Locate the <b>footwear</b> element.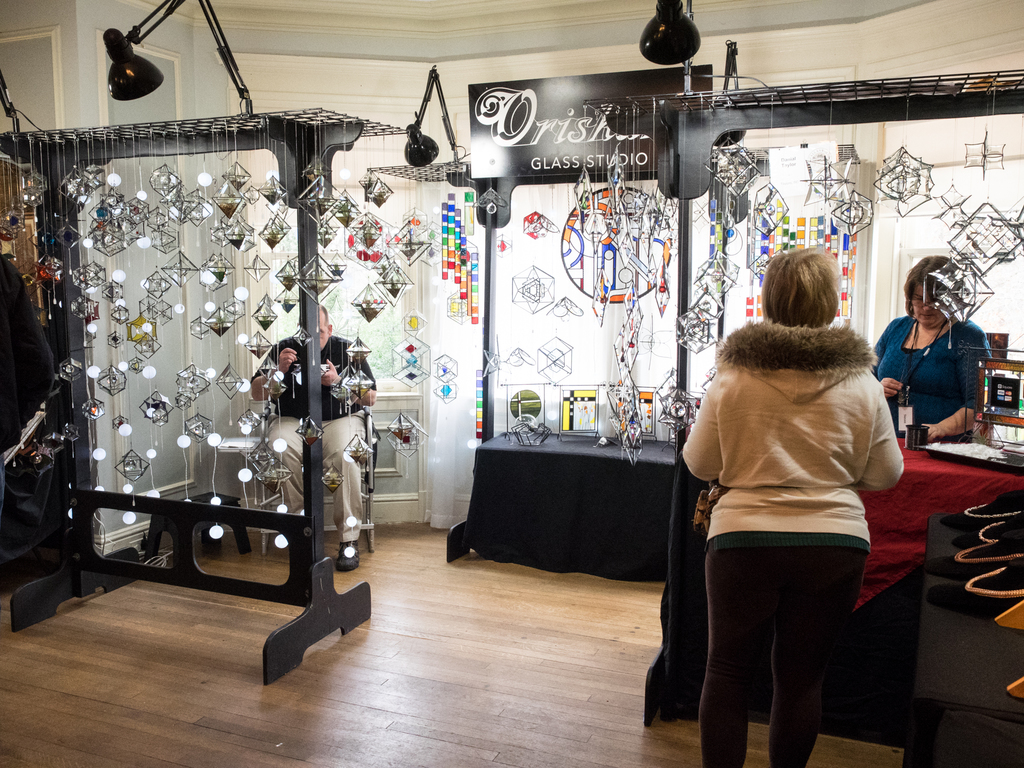
Element bbox: [334,538,361,575].
